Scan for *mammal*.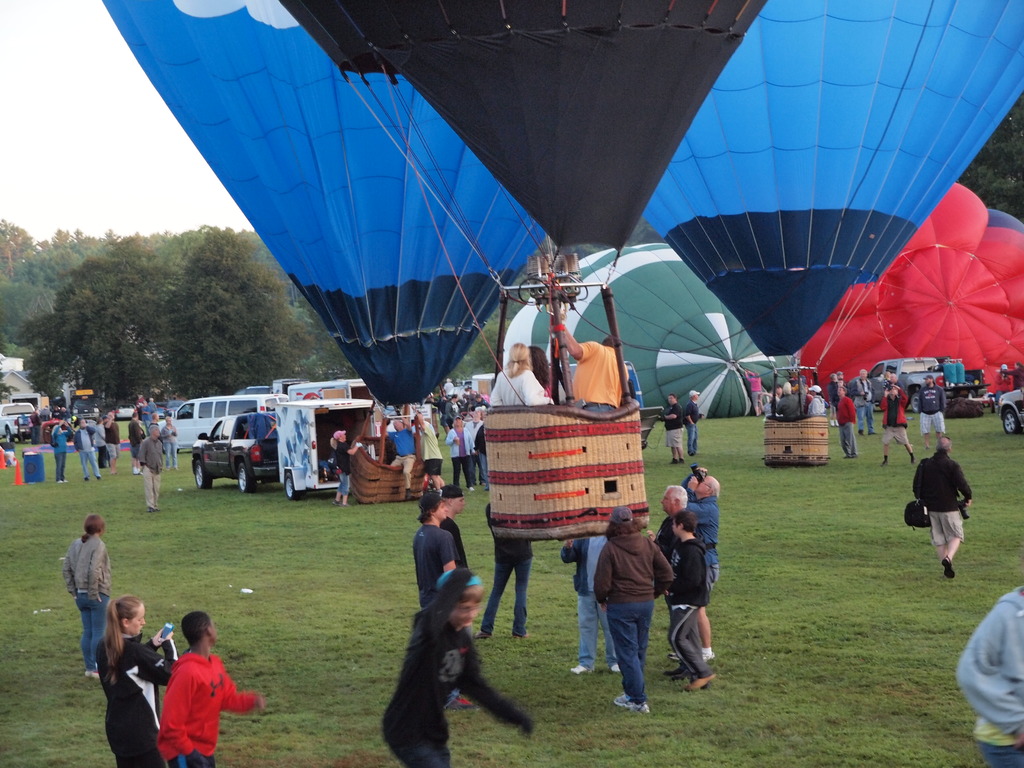
Scan result: crop(525, 344, 552, 393).
